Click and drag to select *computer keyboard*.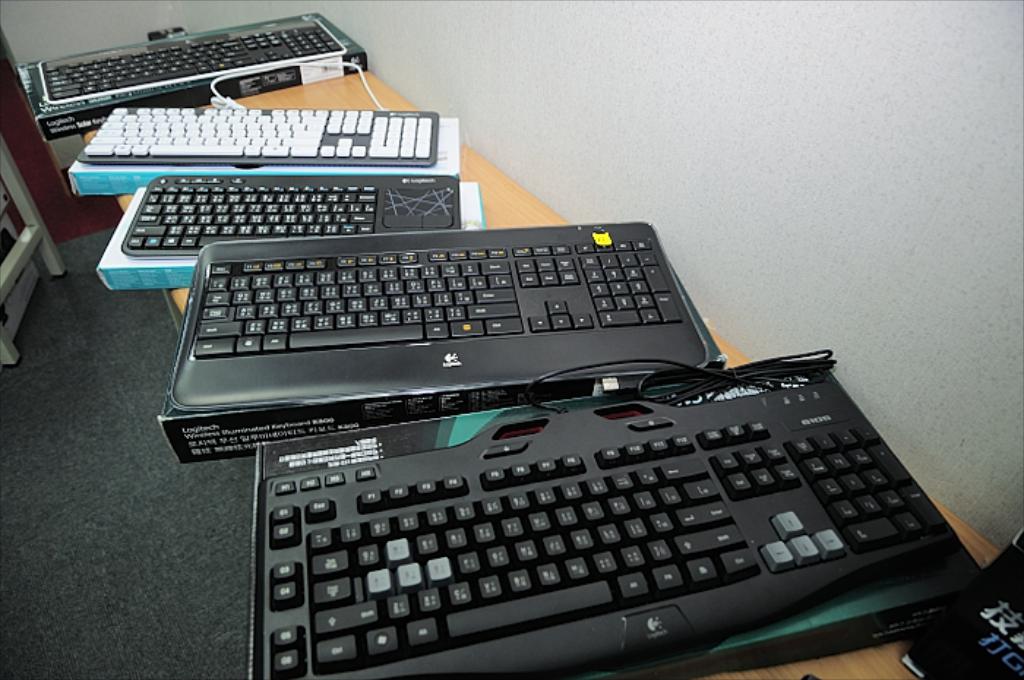
Selection: [left=260, top=347, right=958, bottom=679].
